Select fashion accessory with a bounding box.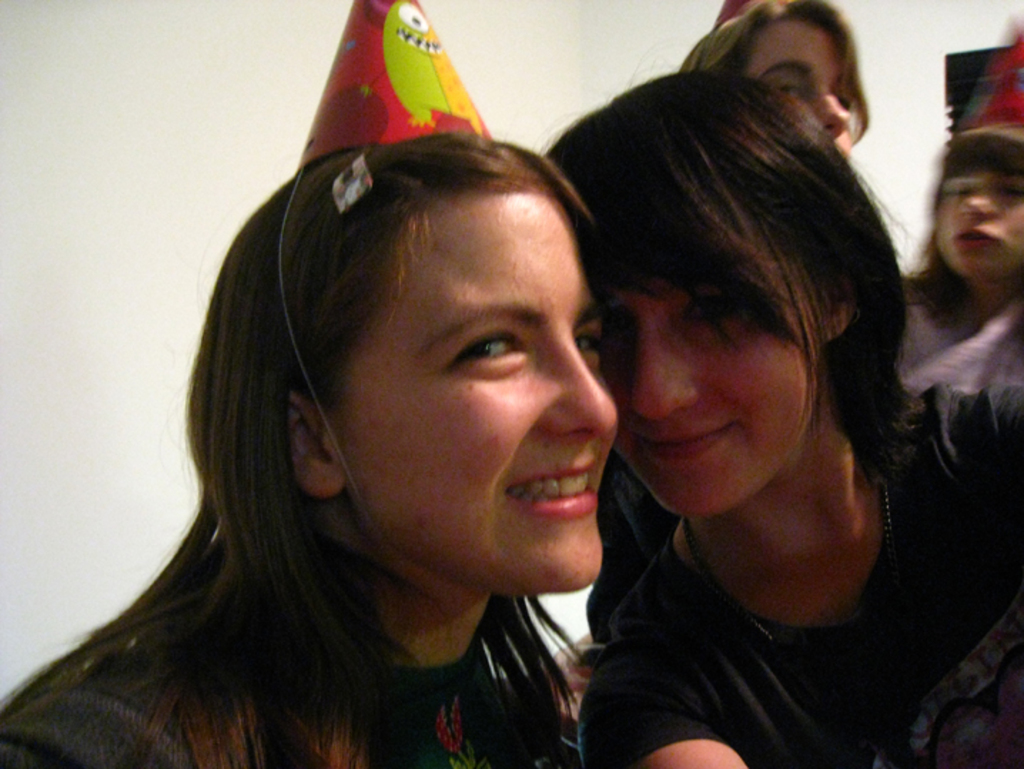
box=[713, 0, 779, 26].
